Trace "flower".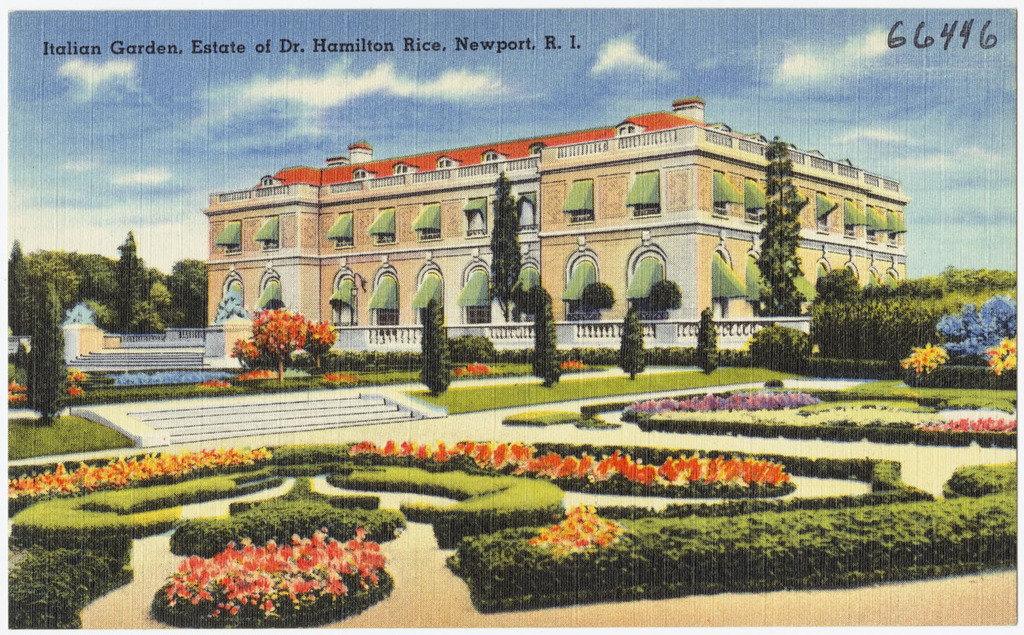
Traced to [left=986, top=336, right=1017, bottom=376].
